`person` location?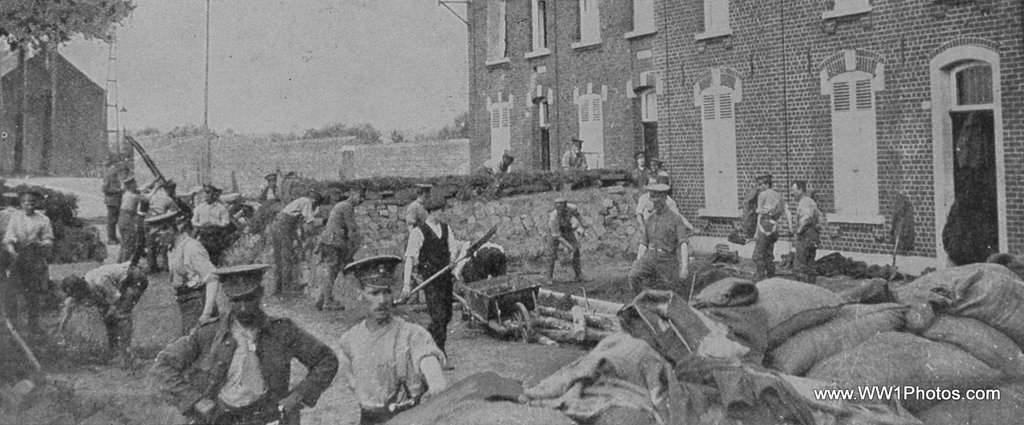
x1=145 y1=206 x2=219 y2=341
